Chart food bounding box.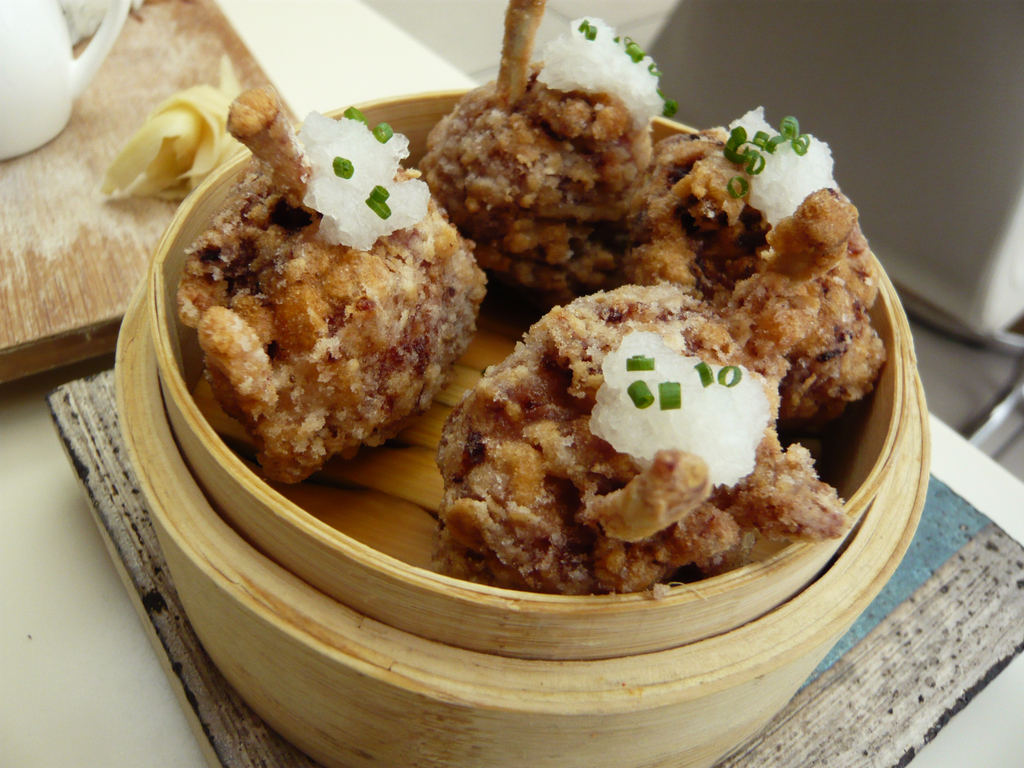
Charted: bbox=[94, 51, 253, 202].
